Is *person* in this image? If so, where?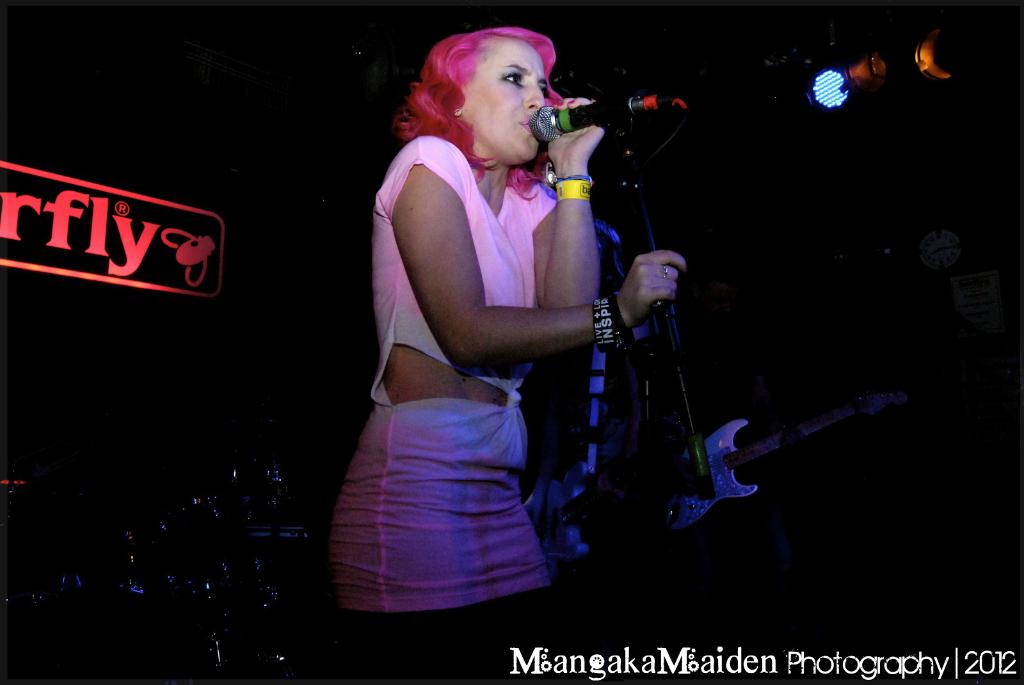
Yes, at locate(325, 26, 689, 611).
